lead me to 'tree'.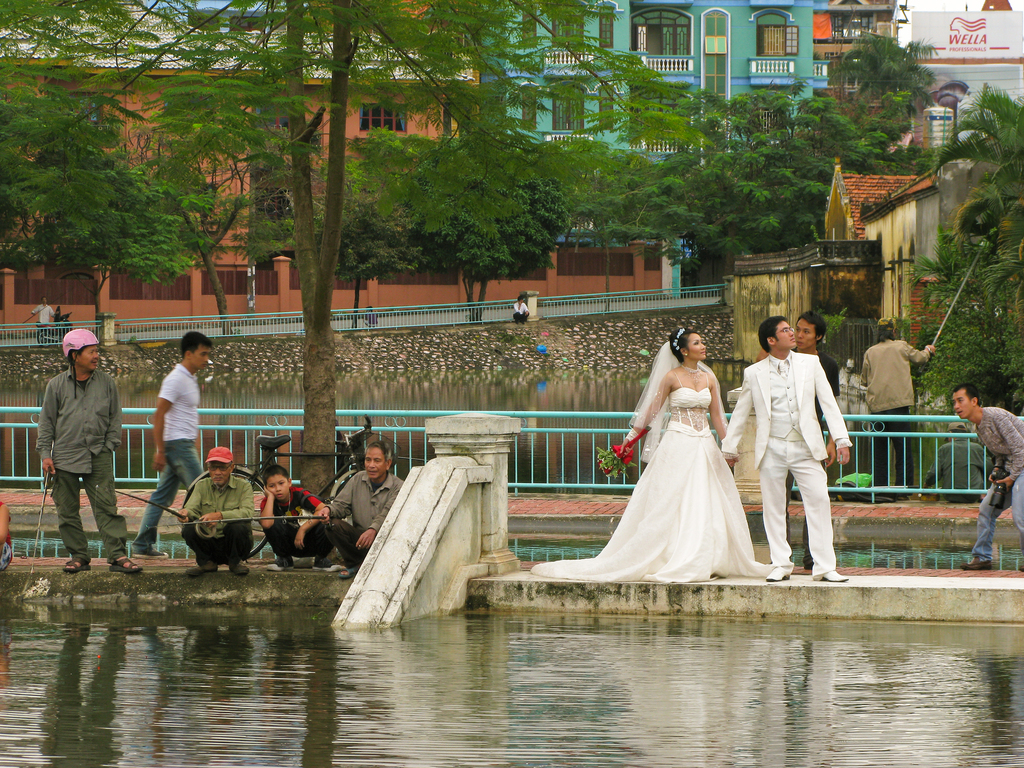
Lead to (321, 124, 486, 339).
